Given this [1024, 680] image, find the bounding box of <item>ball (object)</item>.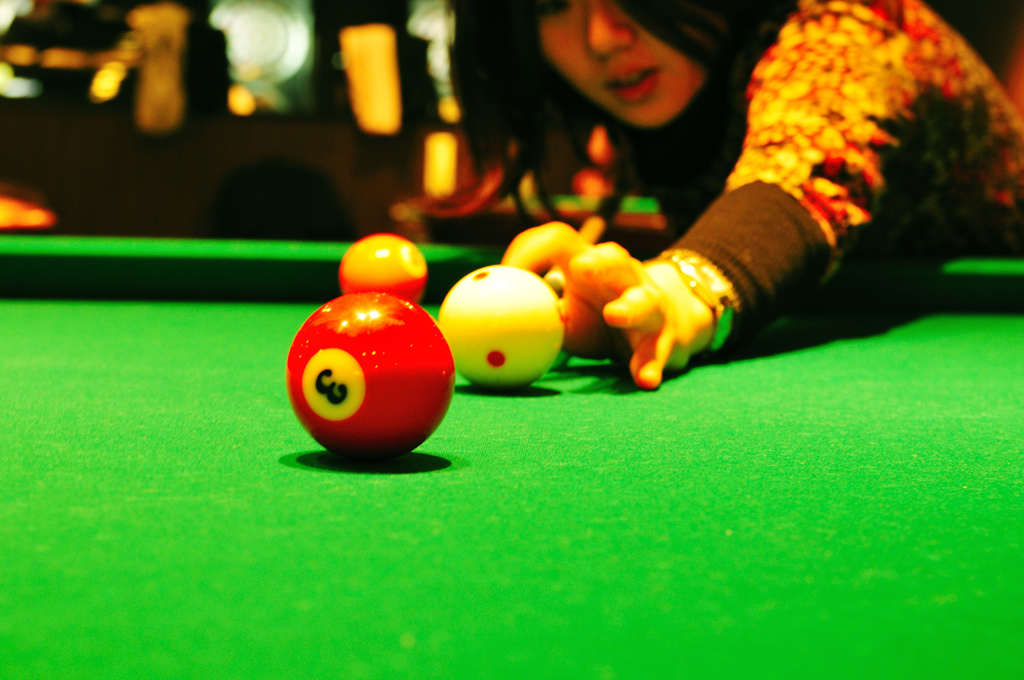
bbox=(287, 294, 457, 462).
